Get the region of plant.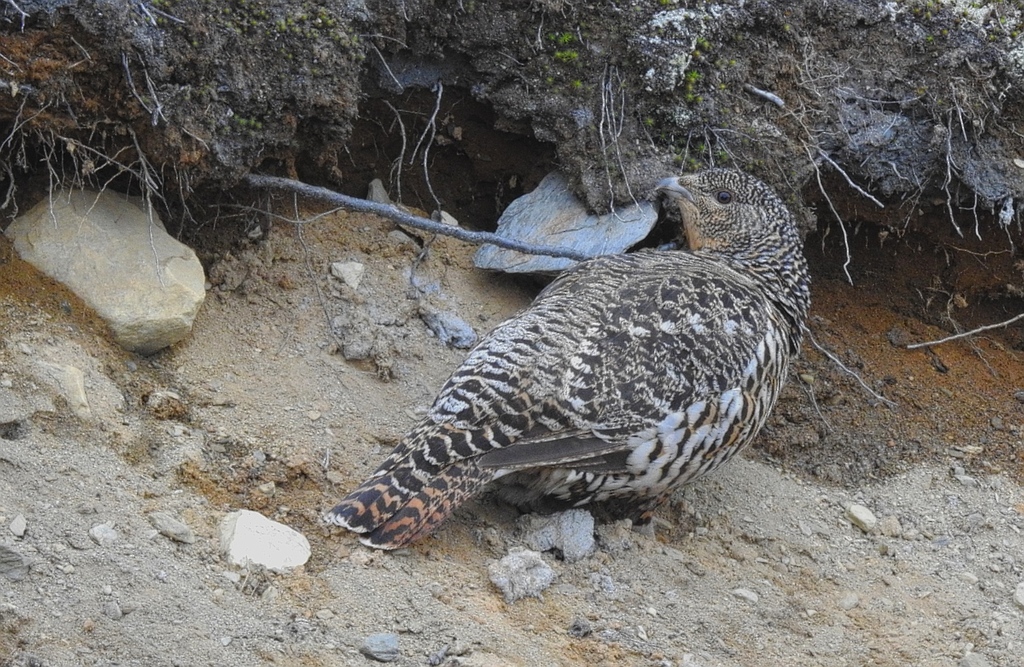
(525, 0, 575, 52).
